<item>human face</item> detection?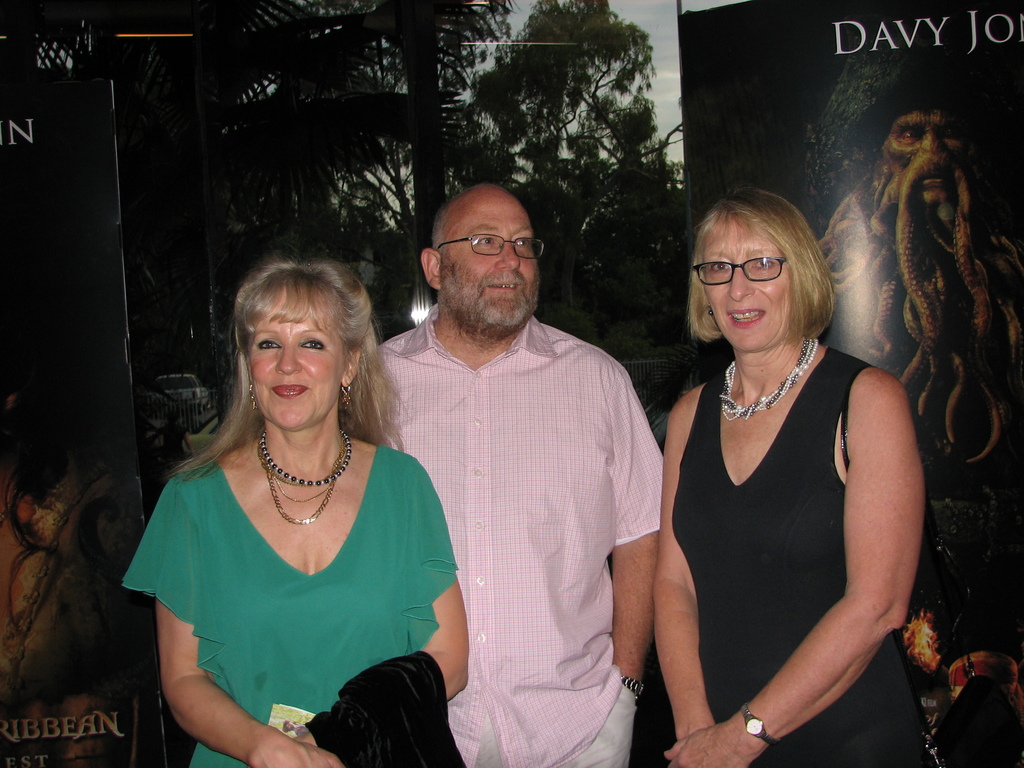
region(703, 225, 790, 360)
